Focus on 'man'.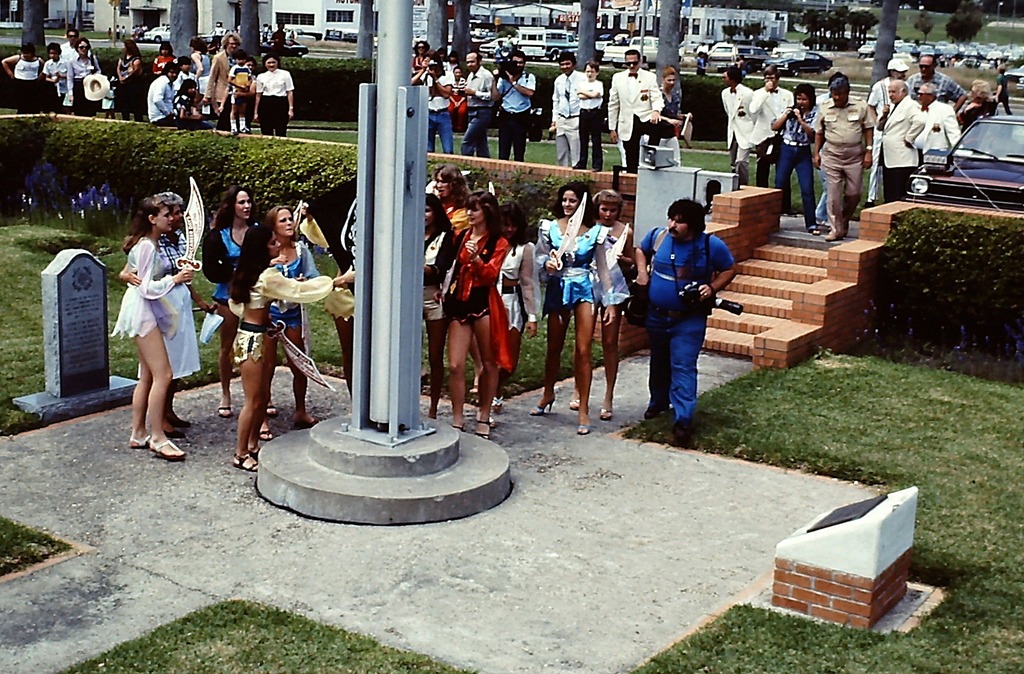
Focused at [x1=492, y1=49, x2=536, y2=162].
